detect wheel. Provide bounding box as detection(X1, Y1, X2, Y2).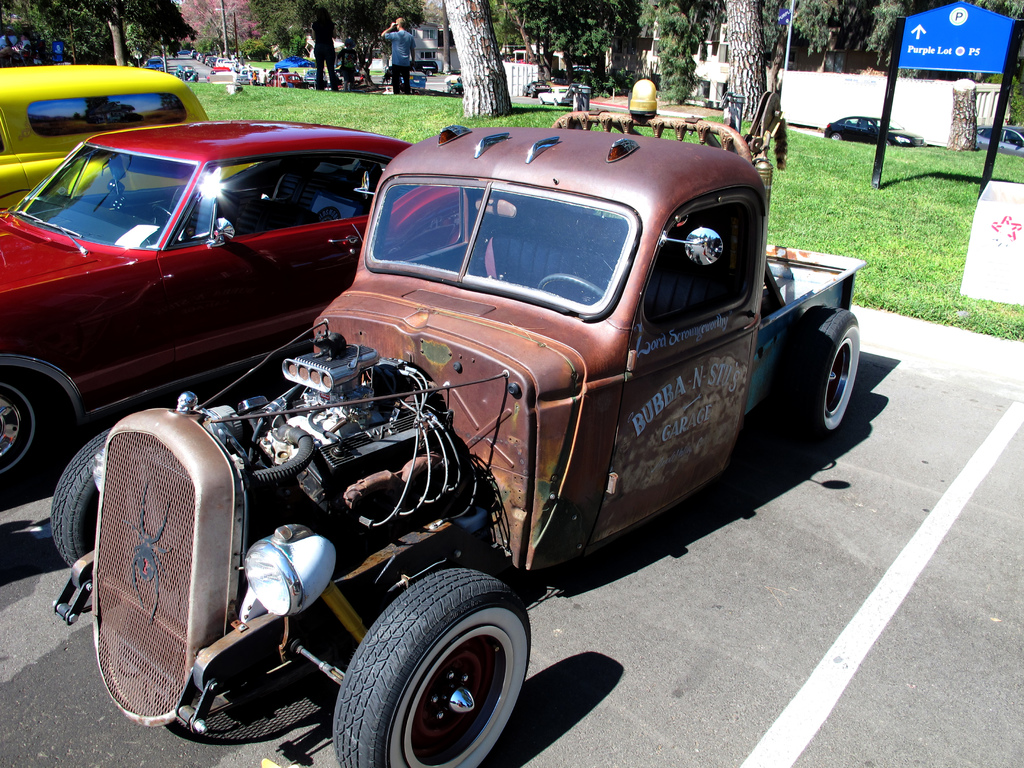
detection(335, 566, 532, 767).
